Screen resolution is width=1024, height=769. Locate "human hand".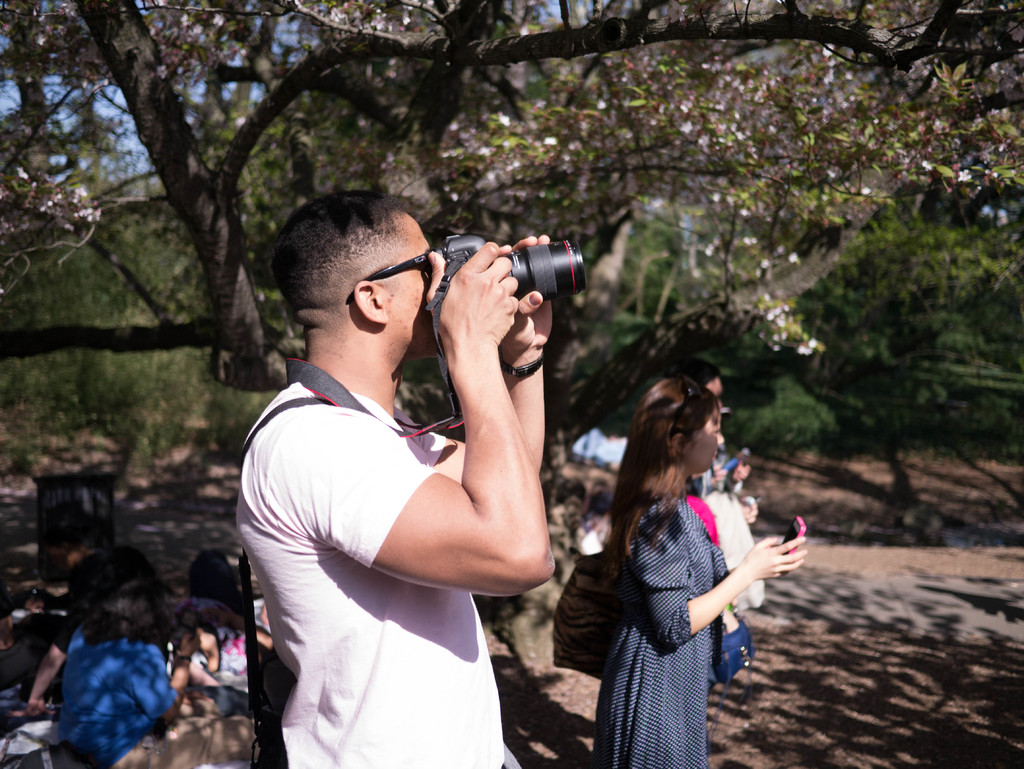
bbox=(742, 498, 759, 529).
